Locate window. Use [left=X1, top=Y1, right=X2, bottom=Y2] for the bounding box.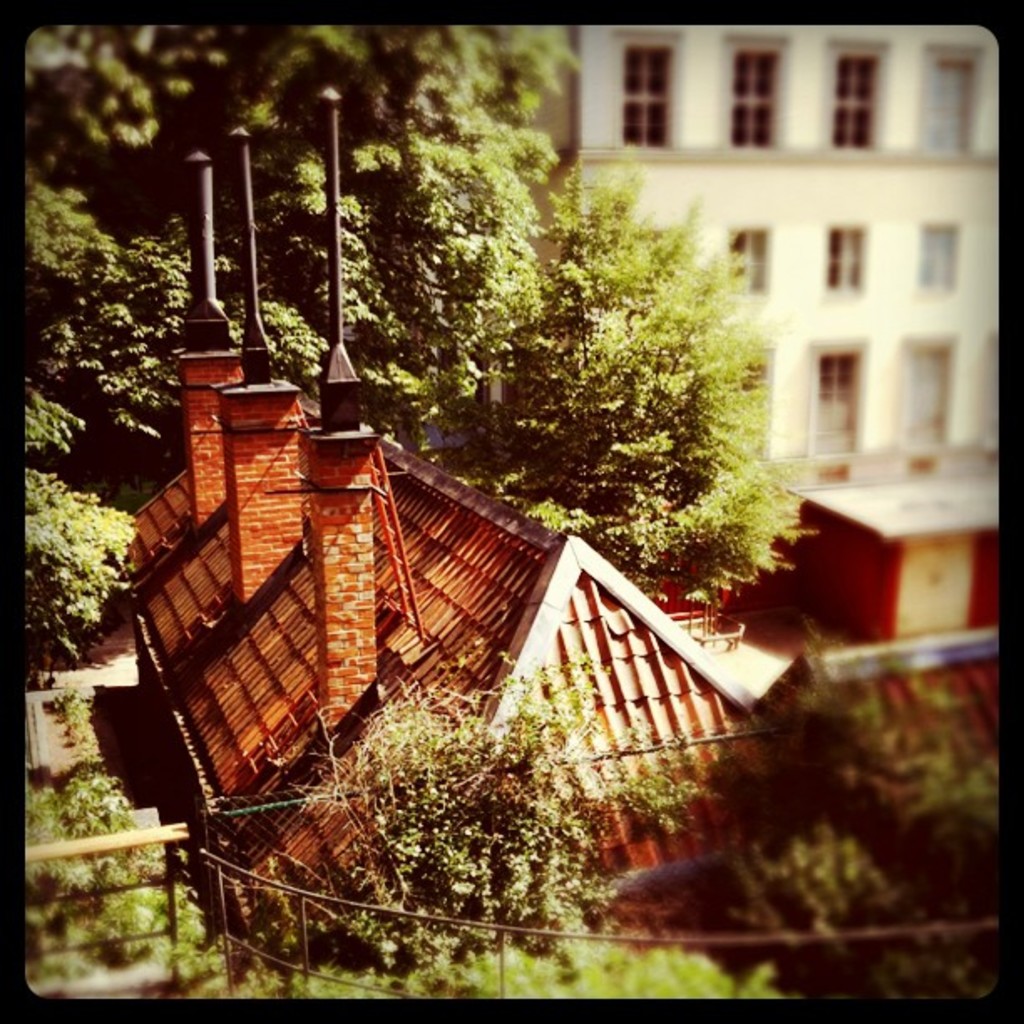
[left=731, top=45, right=780, bottom=164].
